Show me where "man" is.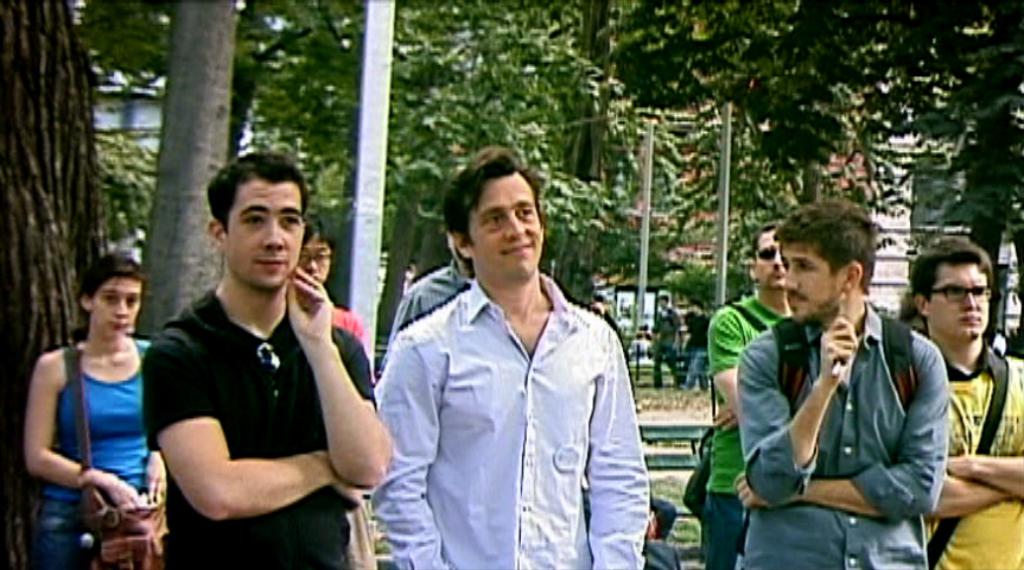
"man" is at [left=697, top=209, right=789, bottom=569].
